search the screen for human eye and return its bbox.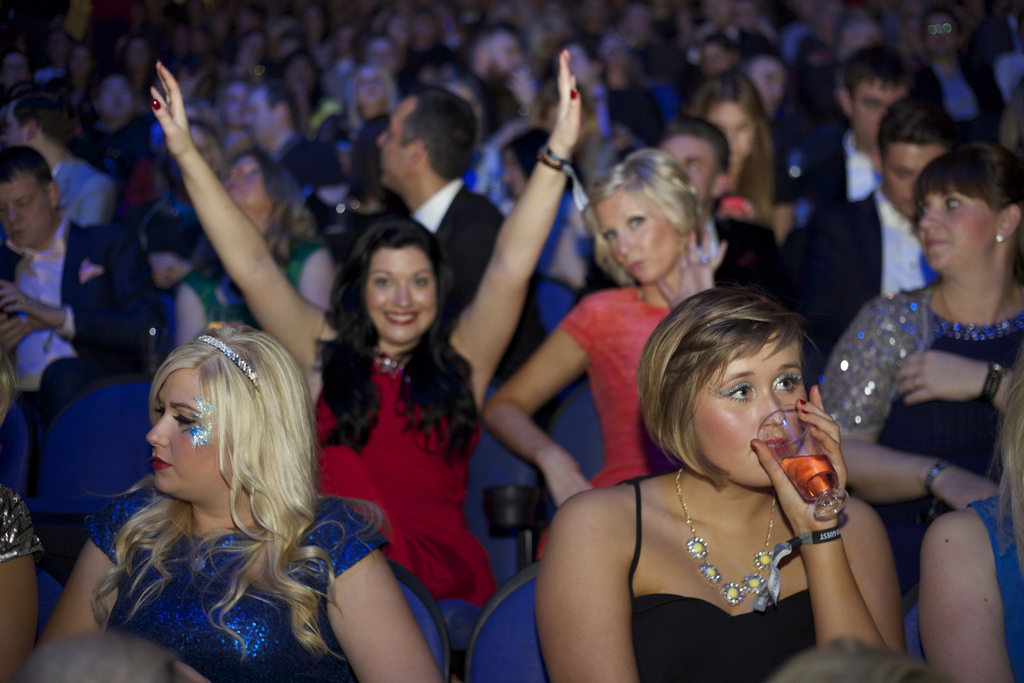
Found: 154 402 164 416.
